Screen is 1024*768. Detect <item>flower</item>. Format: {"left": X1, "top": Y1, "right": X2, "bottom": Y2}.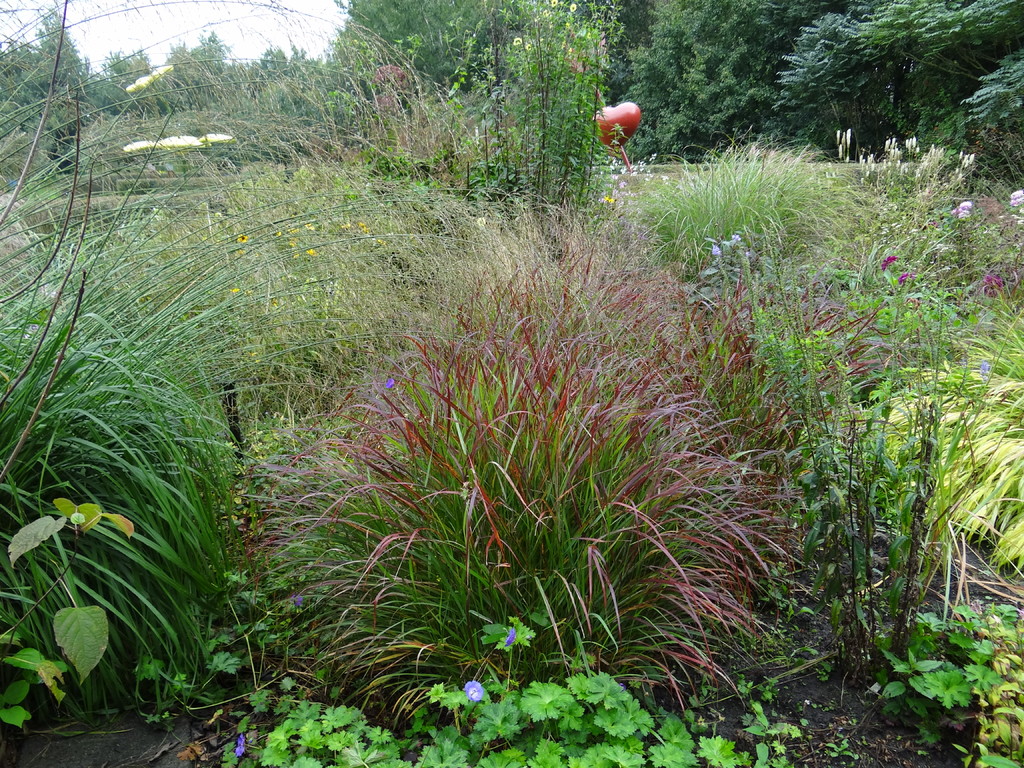
{"left": 898, "top": 273, "right": 914, "bottom": 285}.
